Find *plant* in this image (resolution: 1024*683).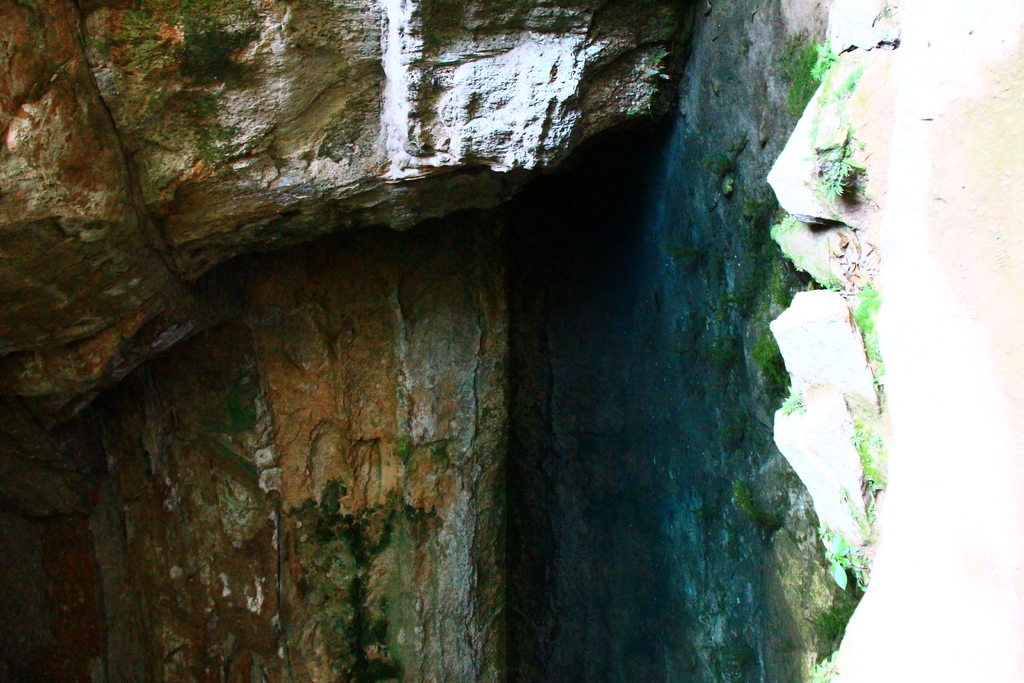
left=819, top=524, right=869, bottom=593.
